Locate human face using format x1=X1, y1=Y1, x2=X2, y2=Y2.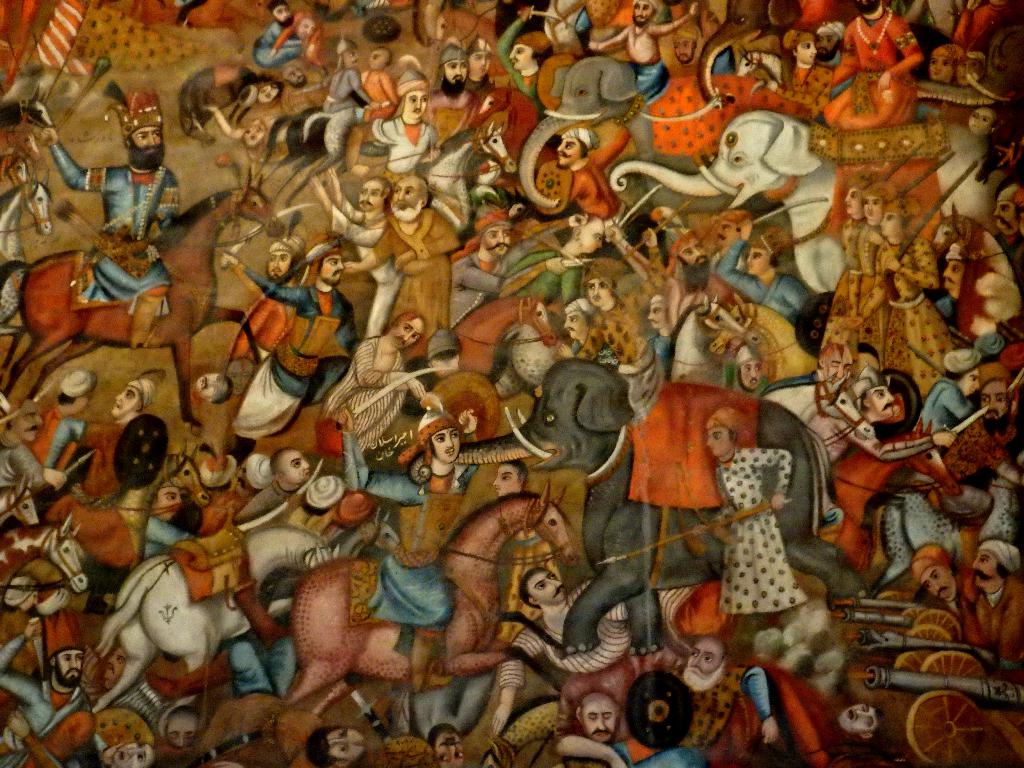
x1=280, y1=452, x2=313, y2=484.
